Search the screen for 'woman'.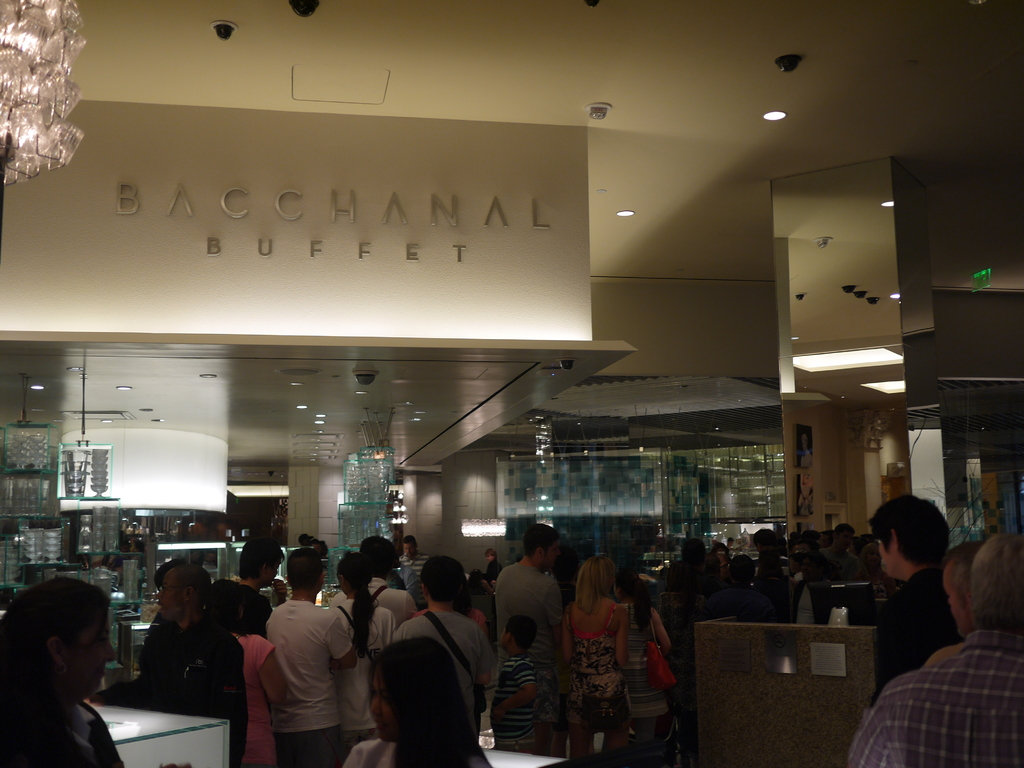
Found at box=[480, 547, 502, 577].
